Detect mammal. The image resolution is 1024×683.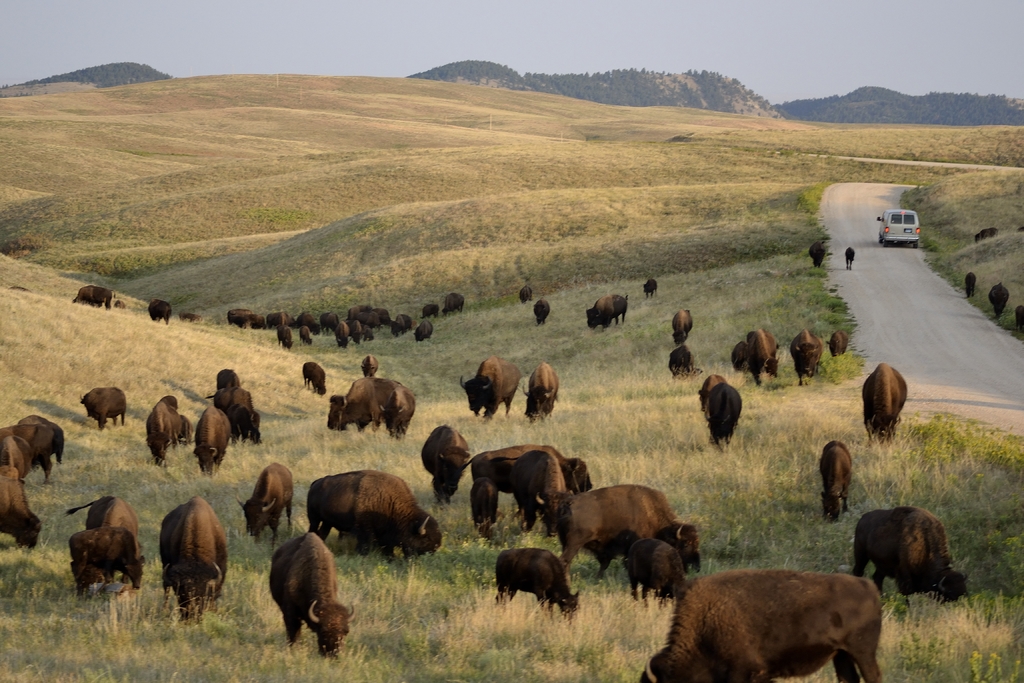
[x1=459, y1=353, x2=519, y2=416].
